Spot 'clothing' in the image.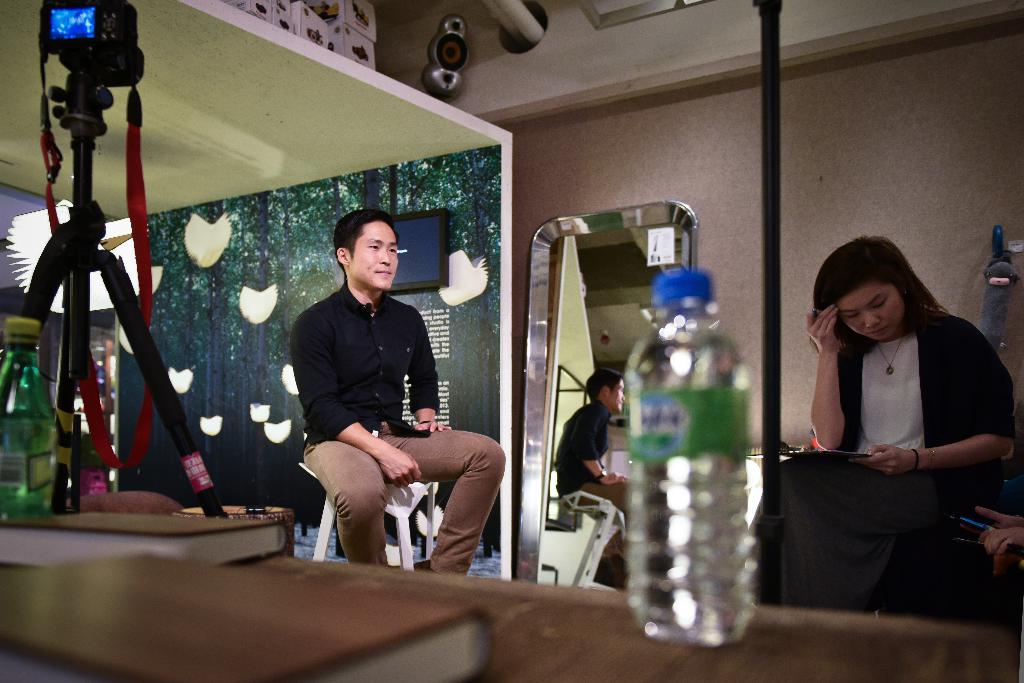
'clothing' found at l=304, t=288, r=504, b=583.
